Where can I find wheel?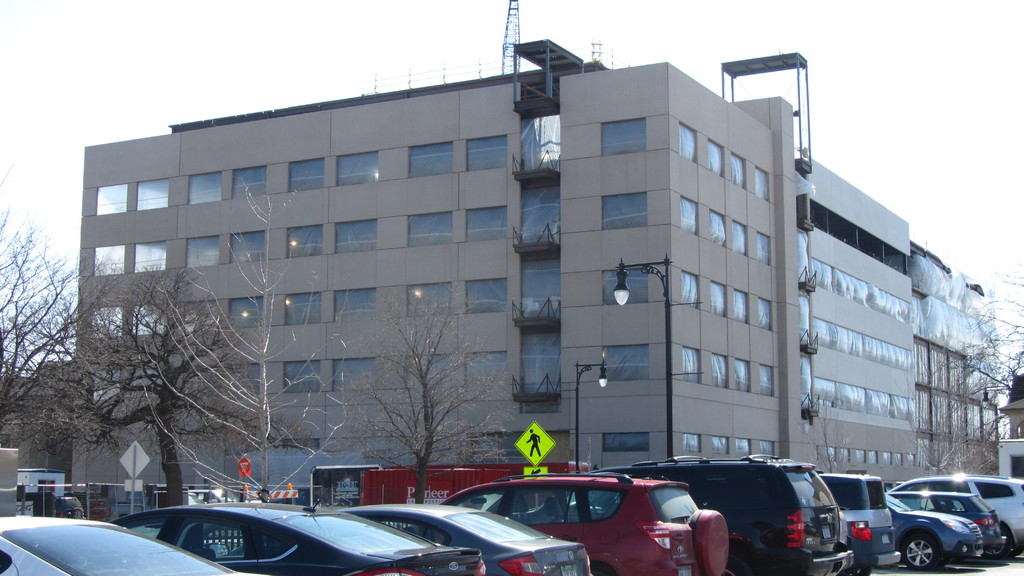
You can find it at select_region(689, 510, 700, 535).
